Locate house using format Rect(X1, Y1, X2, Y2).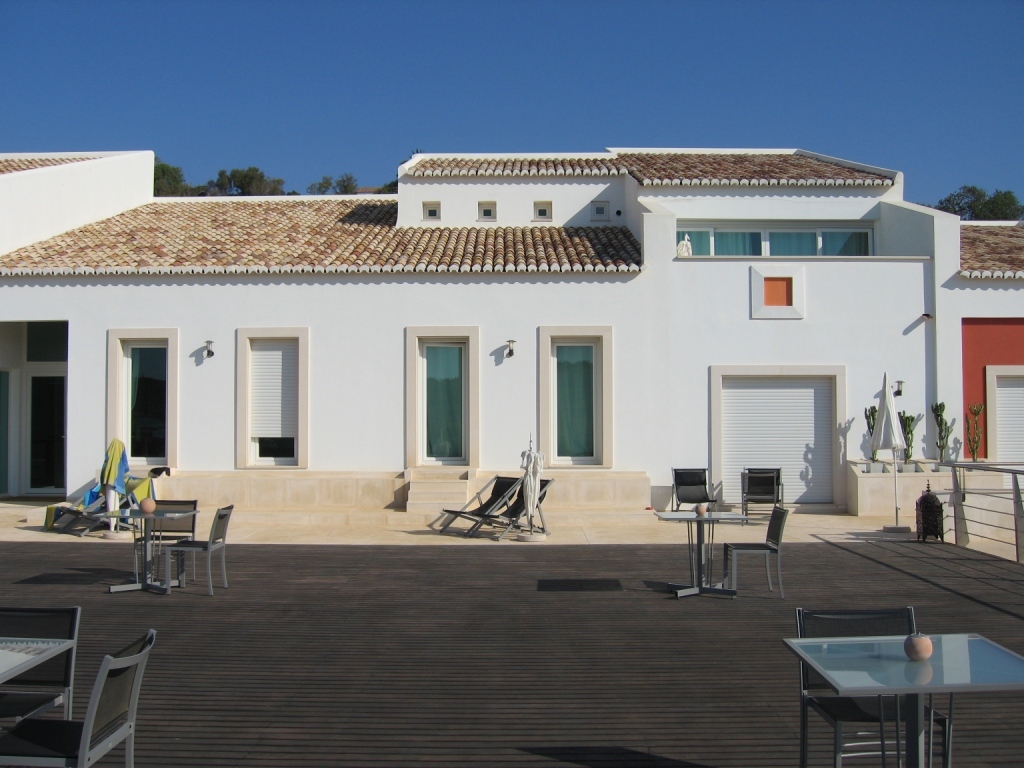
Rect(0, 153, 1023, 522).
